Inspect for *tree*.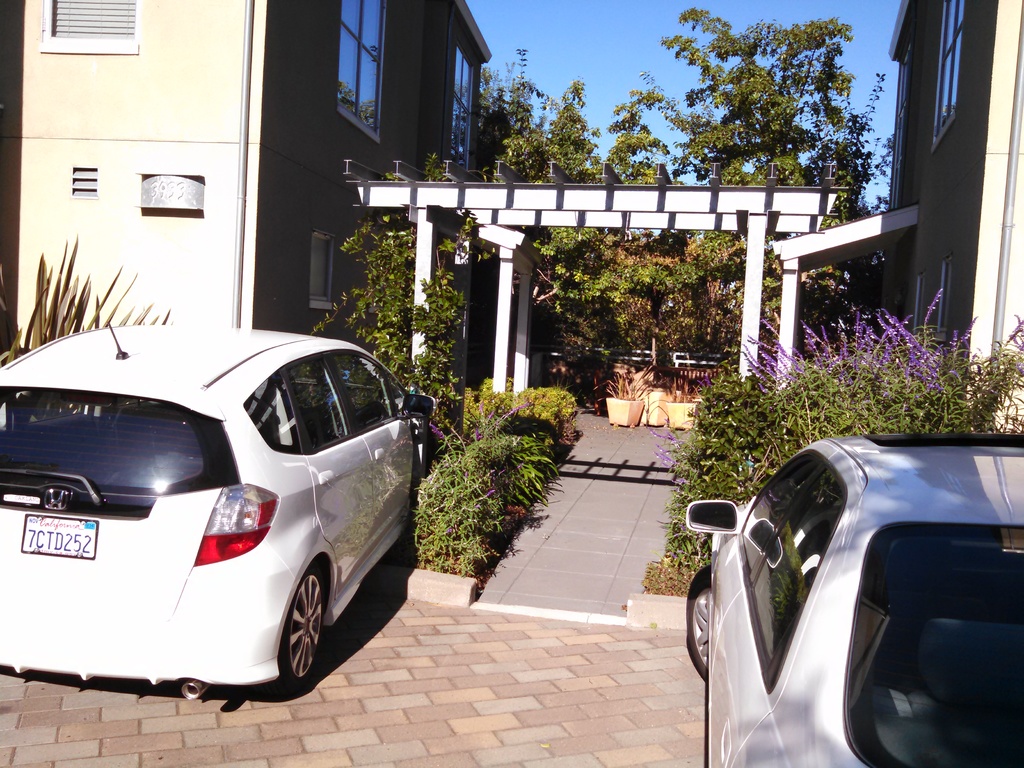
Inspection: 469,68,673,378.
